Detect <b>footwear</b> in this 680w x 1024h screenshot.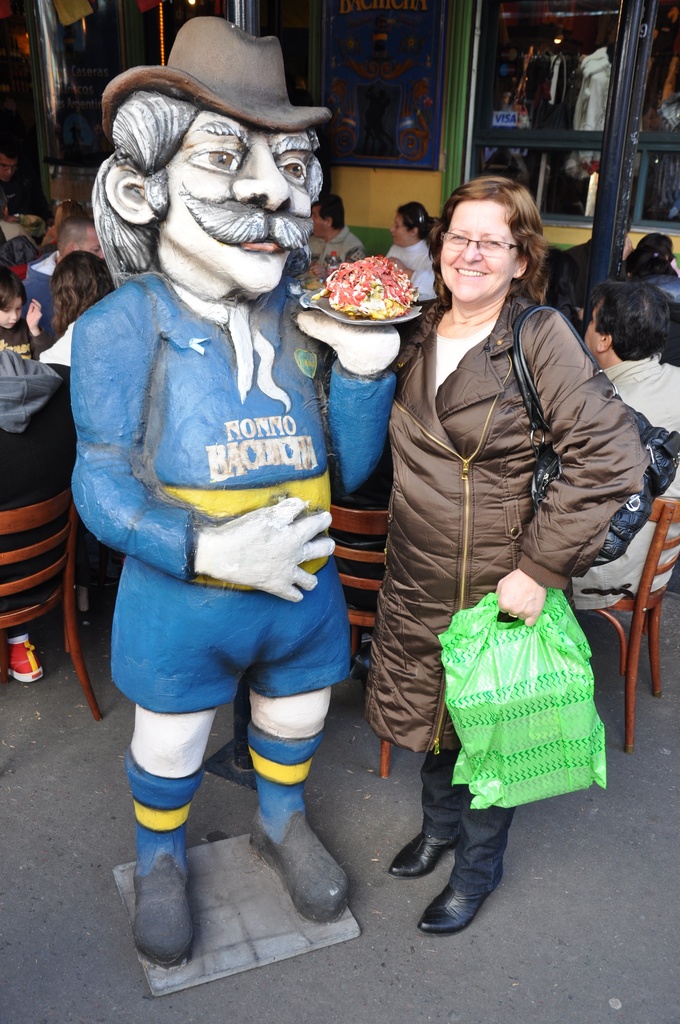
Detection: bbox(388, 828, 464, 875).
